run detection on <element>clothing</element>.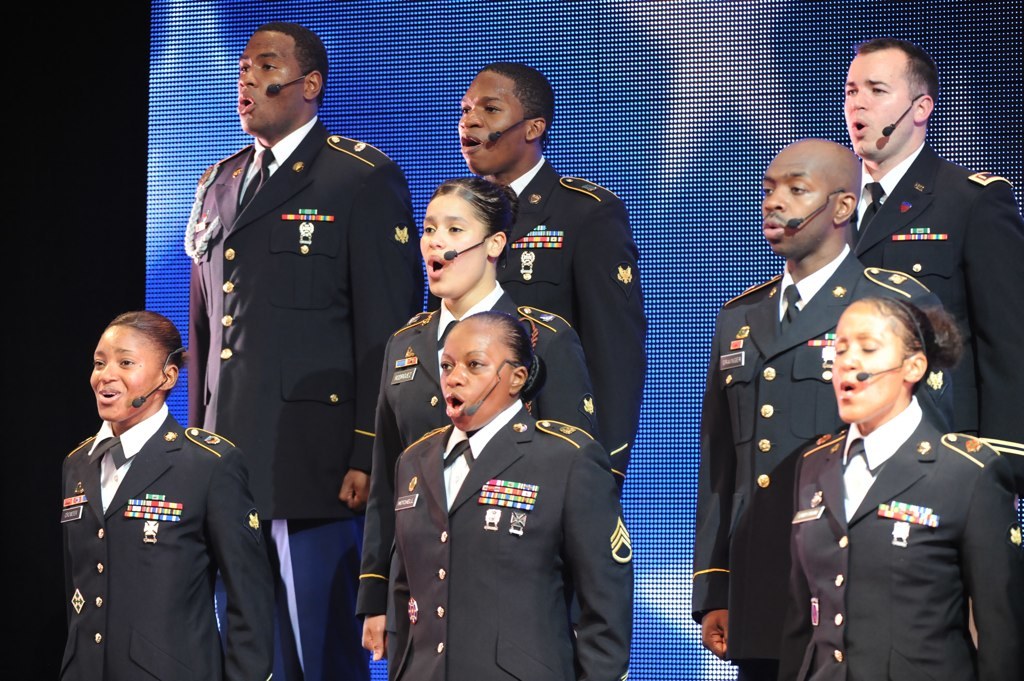
Result: left=36, top=404, right=277, bottom=680.
